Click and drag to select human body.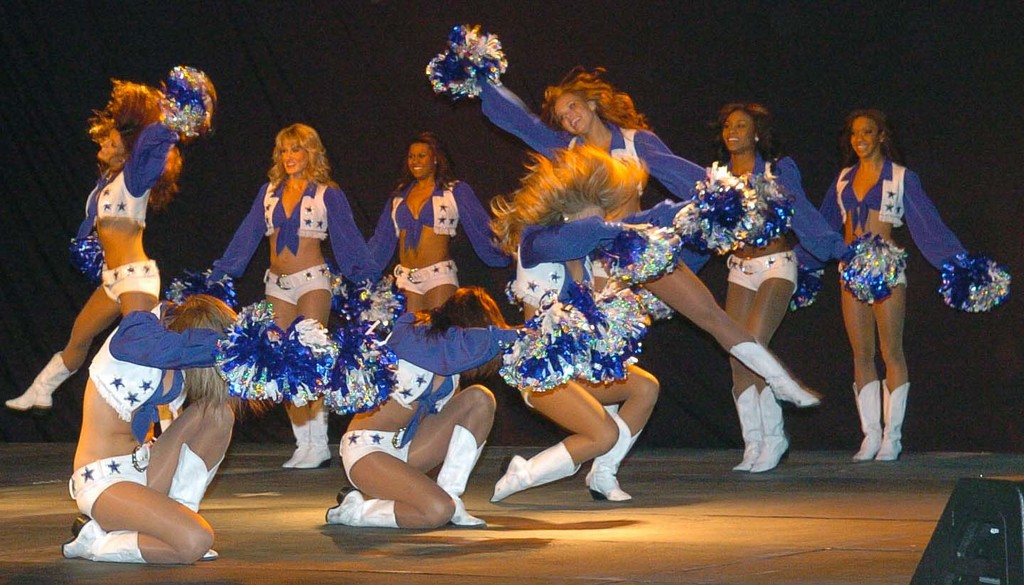
Selection: (688, 157, 838, 467).
